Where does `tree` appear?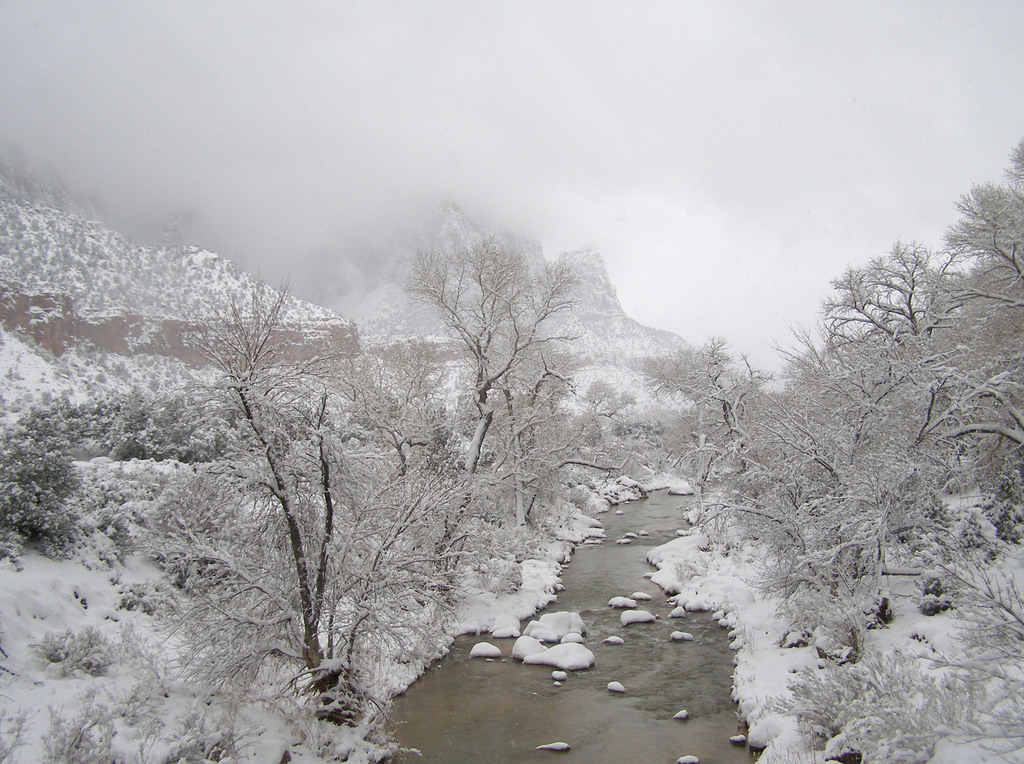
Appears at x1=908, y1=136, x2=1023, y2=531.
